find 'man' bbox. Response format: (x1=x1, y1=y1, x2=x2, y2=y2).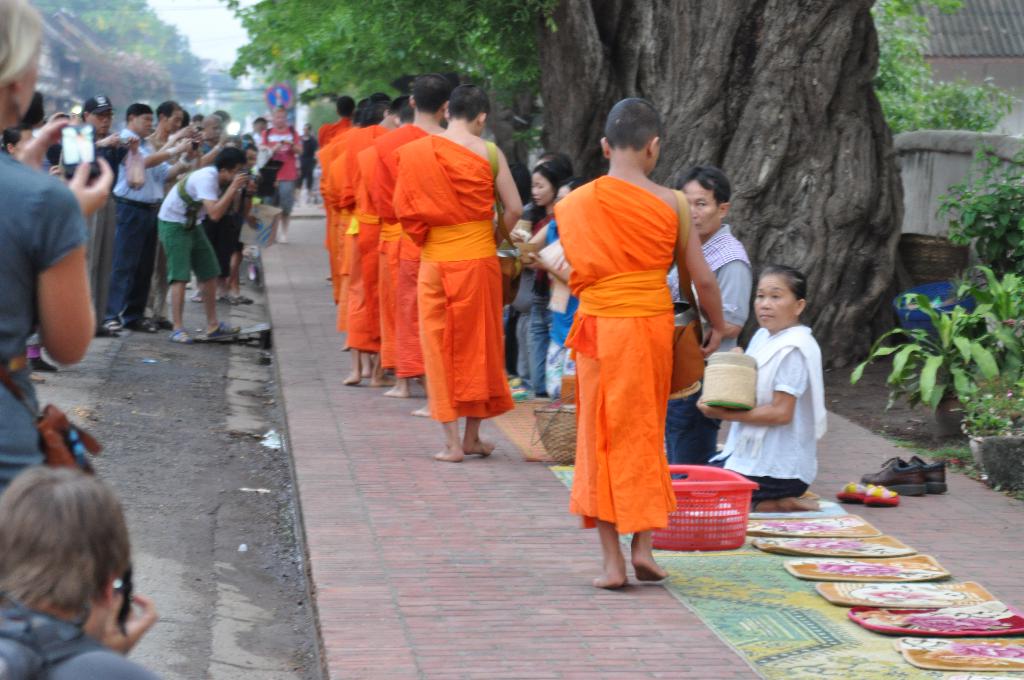
(x1=78, y1=98, x2=129, y2=319).
